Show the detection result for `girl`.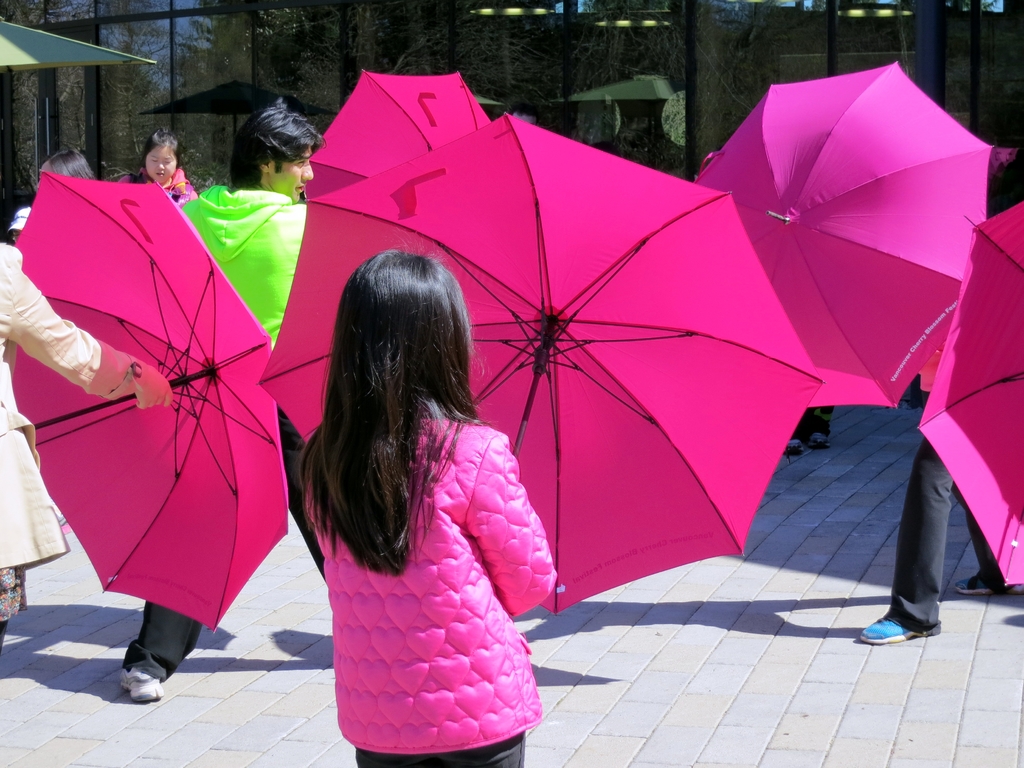
(298,246,564,767).
